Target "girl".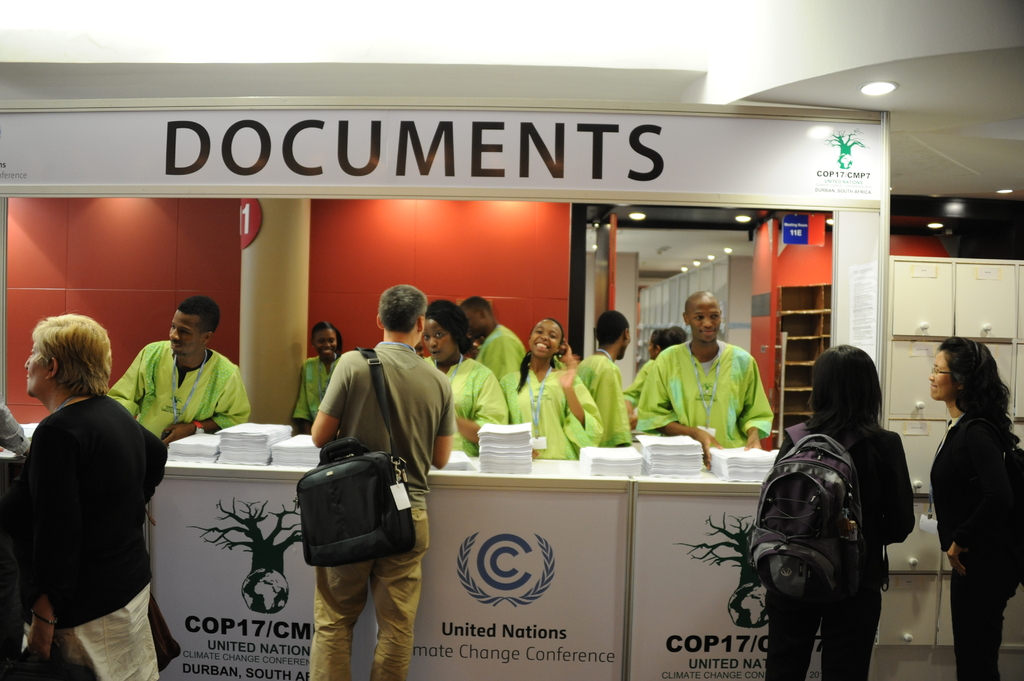
Target region: bbox=(760, 340, 910, 680).
